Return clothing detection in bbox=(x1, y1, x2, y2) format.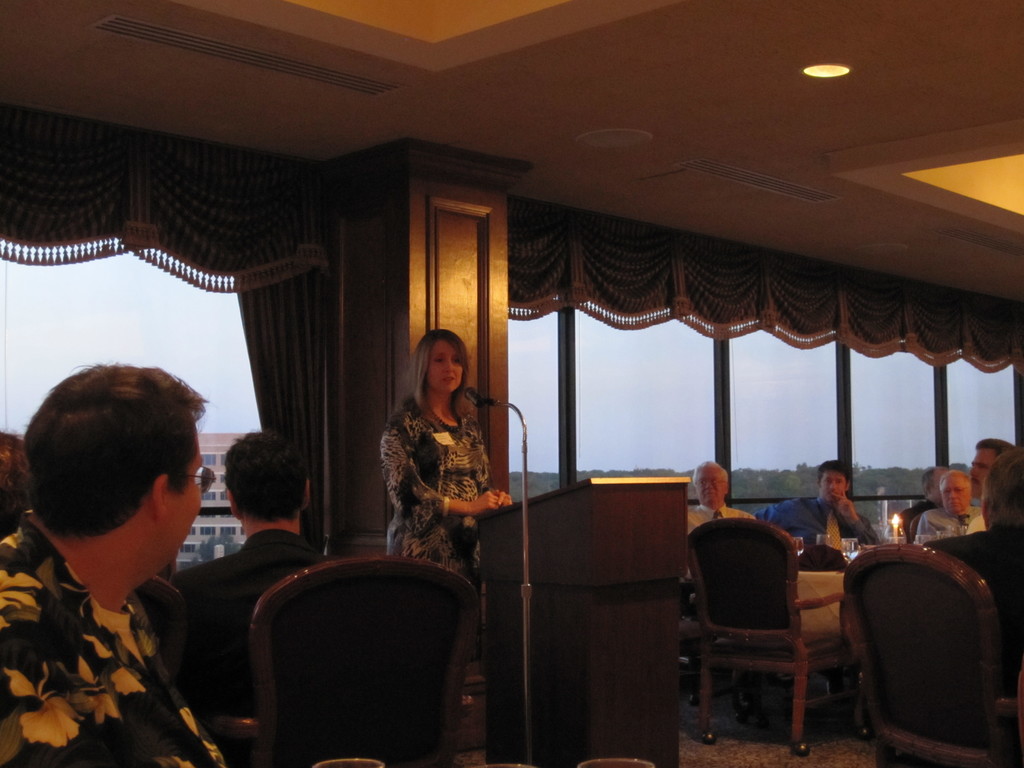
bbox=(748, 492, 878, 547).
